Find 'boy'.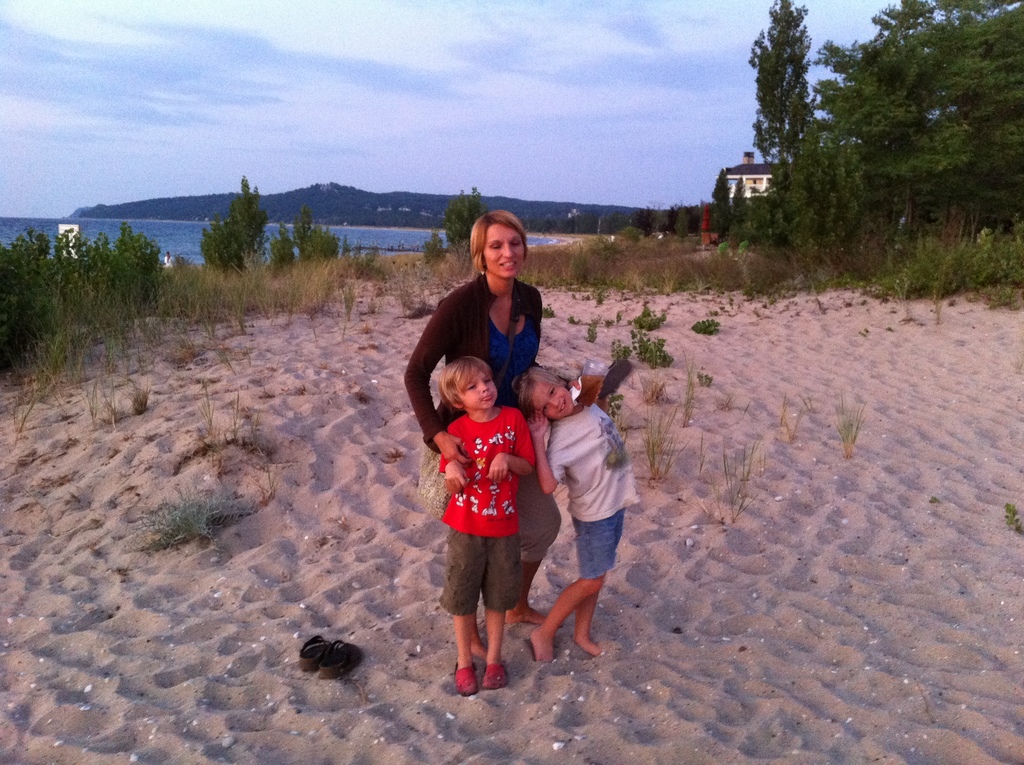
420 348 555 705.
